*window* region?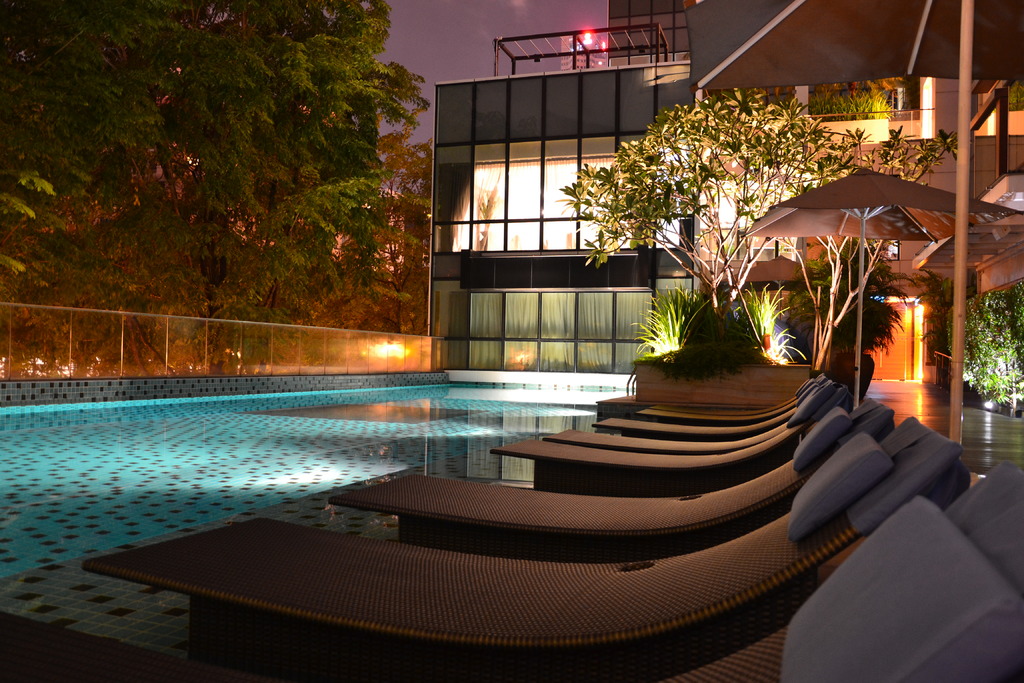
rect(447, 291, 657, 372)
